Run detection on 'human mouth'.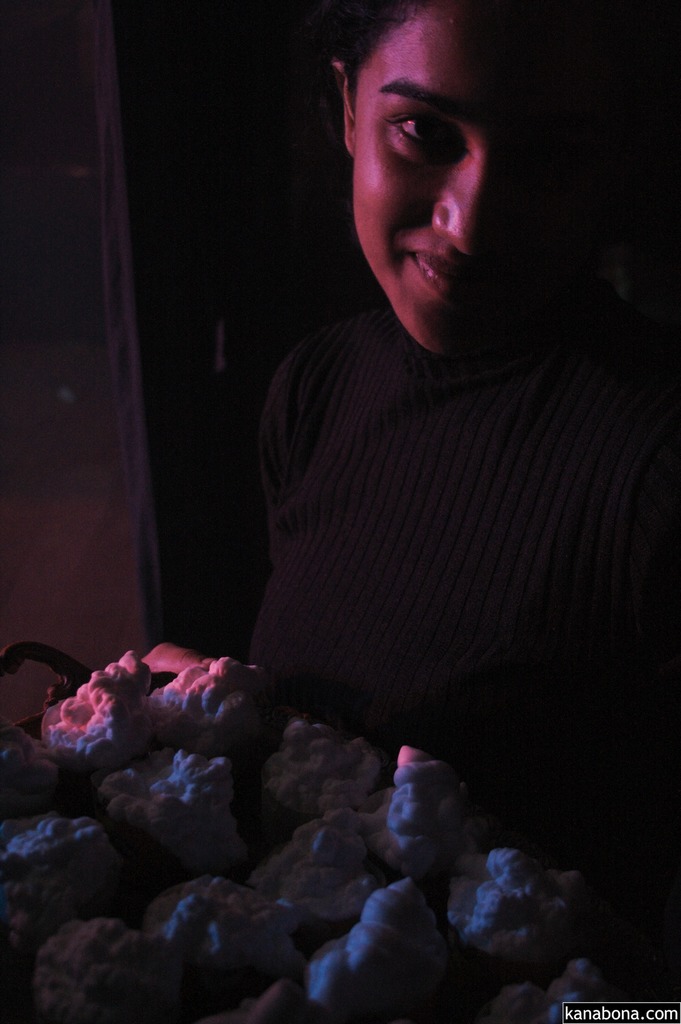
Result: {"left": 404, "top": 250, "right": 498, "bottom": 300}.
